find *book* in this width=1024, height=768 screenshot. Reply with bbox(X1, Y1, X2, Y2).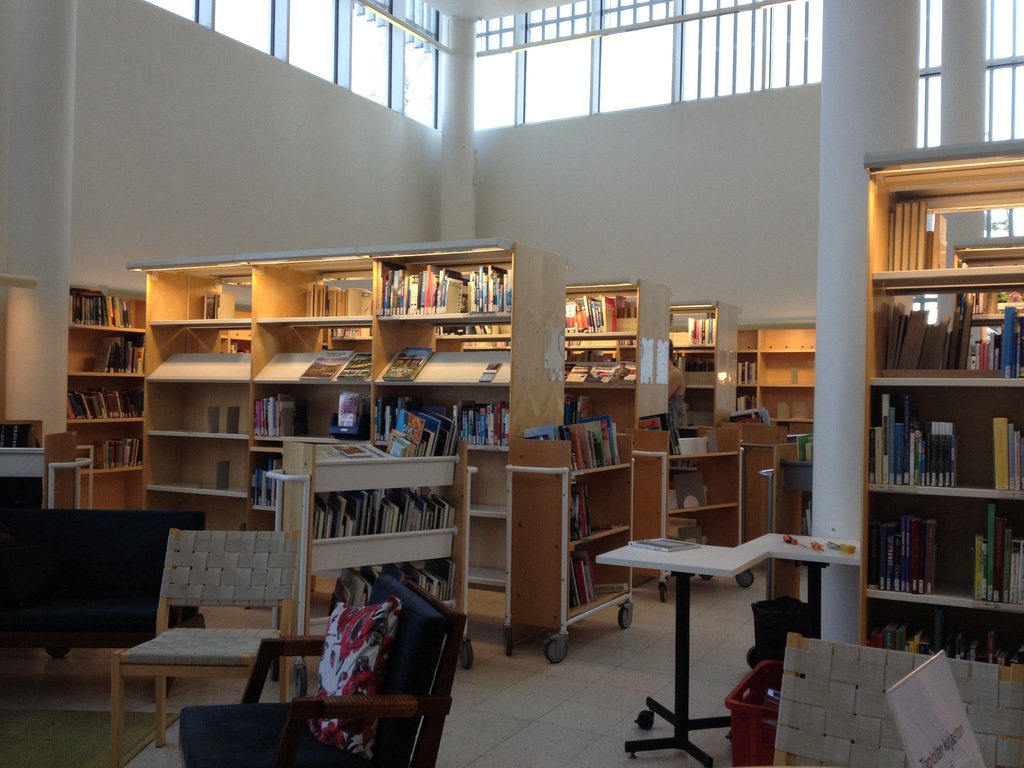
bbox(691, 315, 703, 344).
